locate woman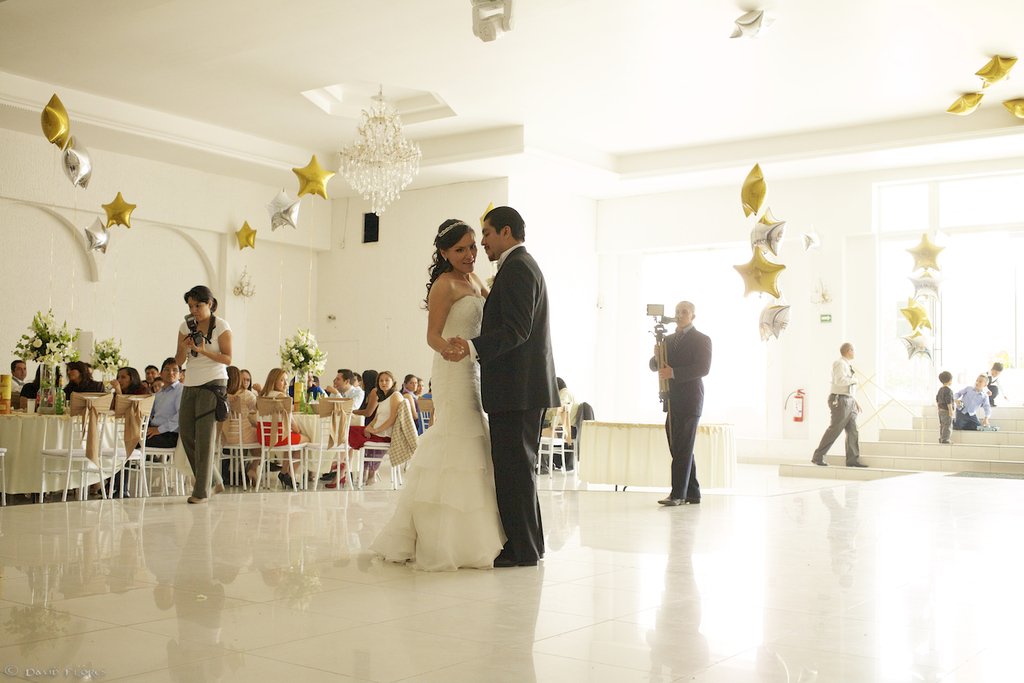
box=[400, 374, 419, 437]
